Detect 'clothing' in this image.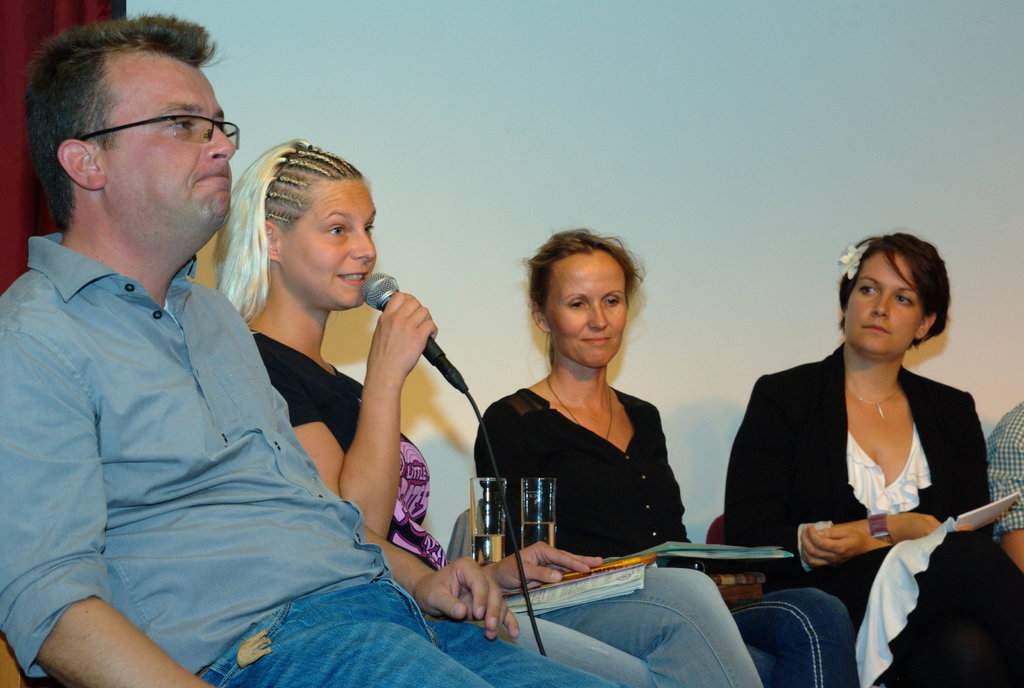
Detection: 713:342:1023:687.
